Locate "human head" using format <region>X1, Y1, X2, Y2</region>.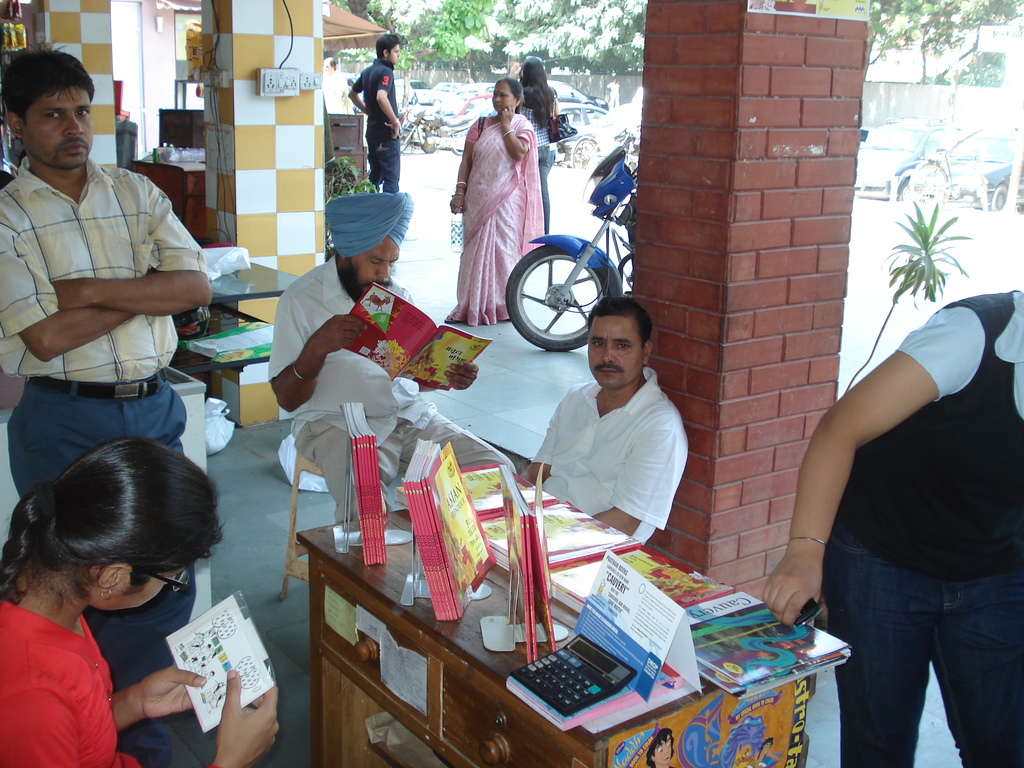
<region>333, 191, 414, 302</region>.
